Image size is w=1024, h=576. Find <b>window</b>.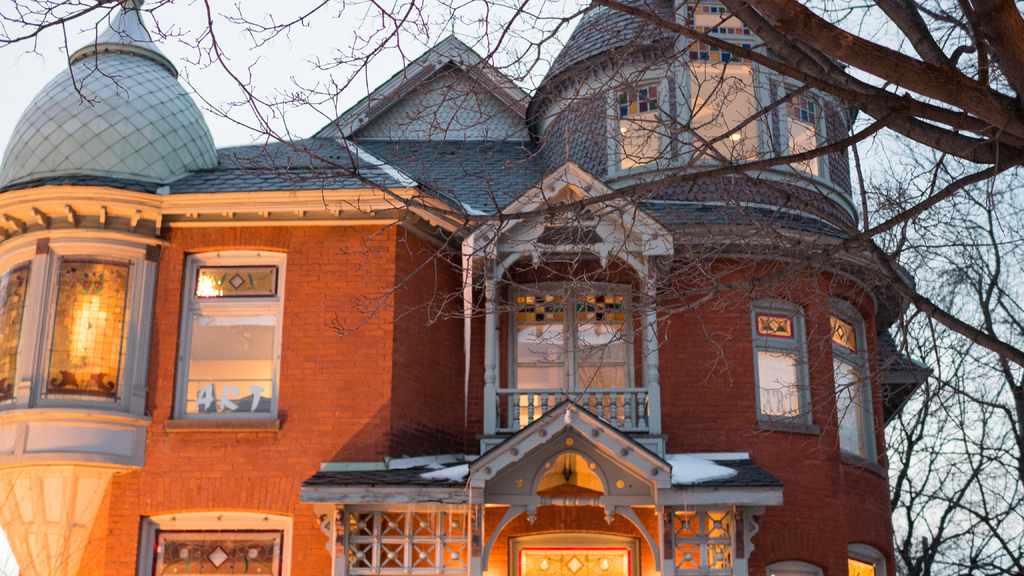
[135,516,294,575].
